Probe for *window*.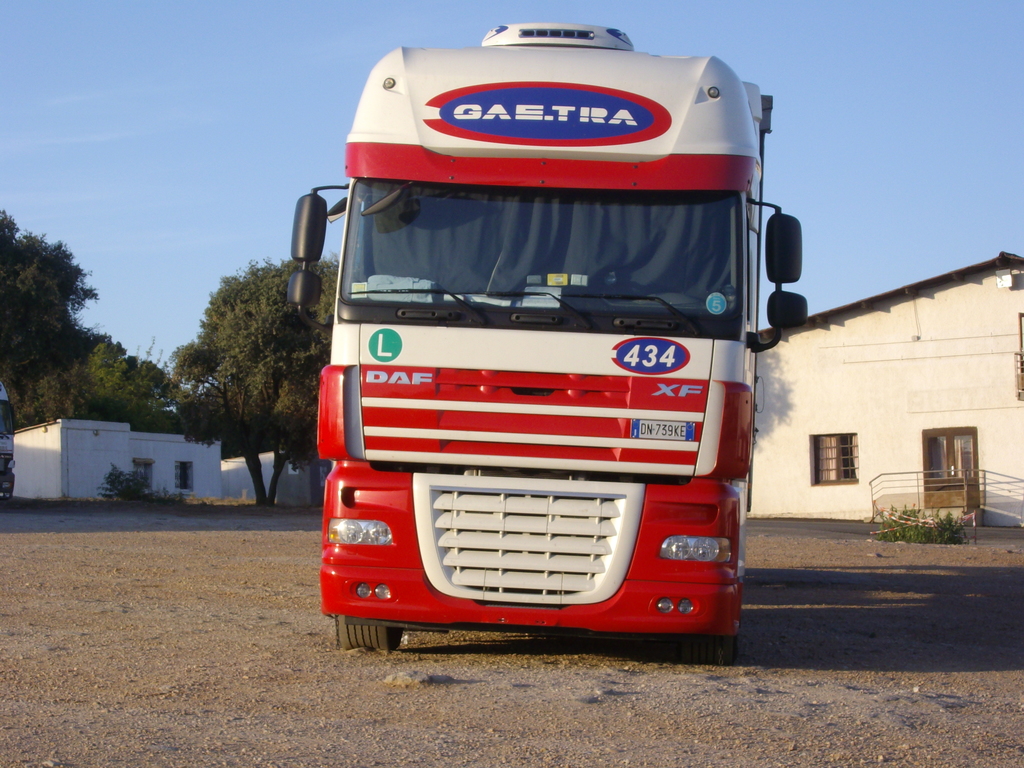
Probe result: BBox(173, 460, 194, 493).
